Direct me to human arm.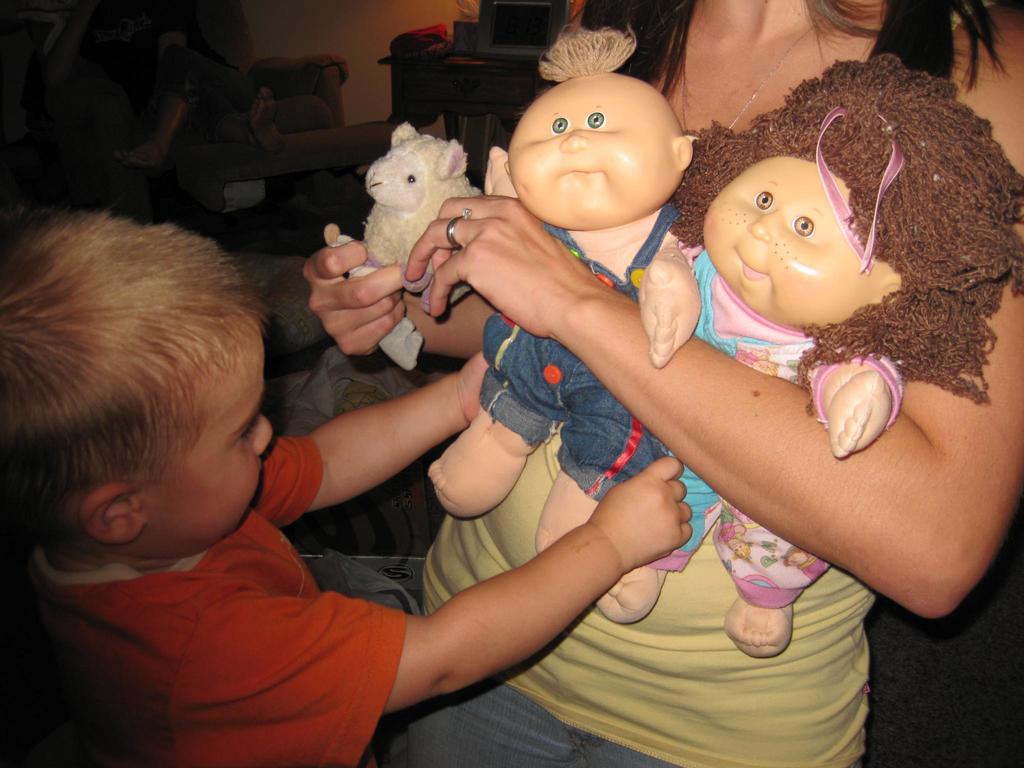
Direction: crop(247, 340, 513, 535).
